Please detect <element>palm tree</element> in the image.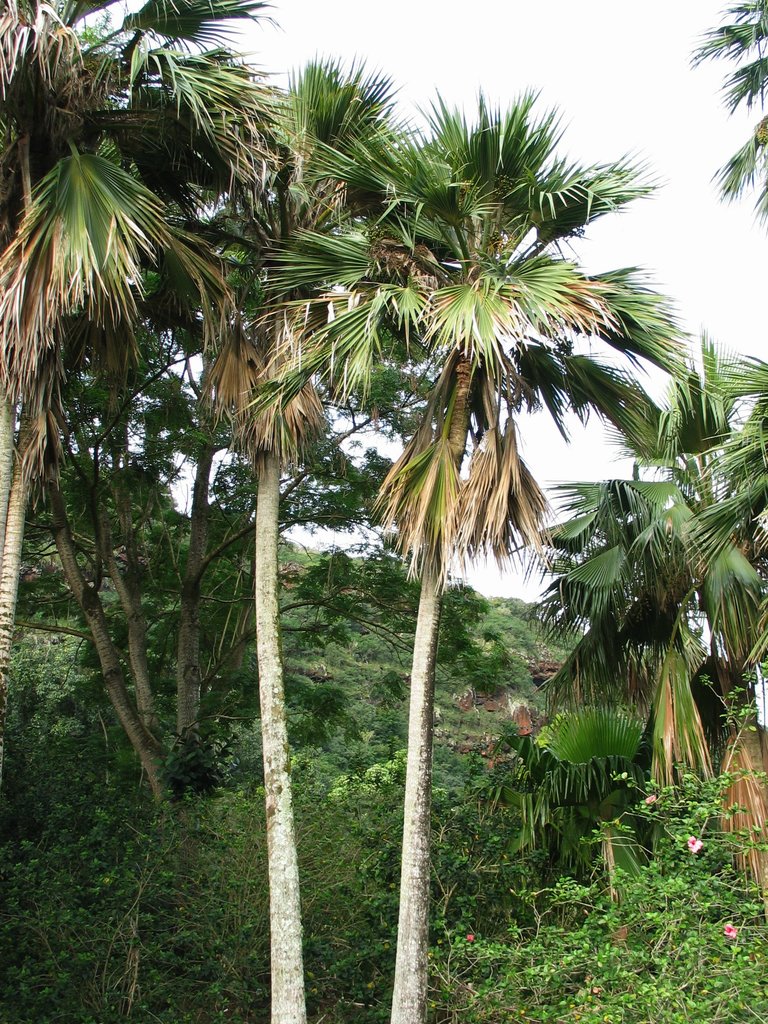
(x1=88, y1=77, x2=687, y2=991).
